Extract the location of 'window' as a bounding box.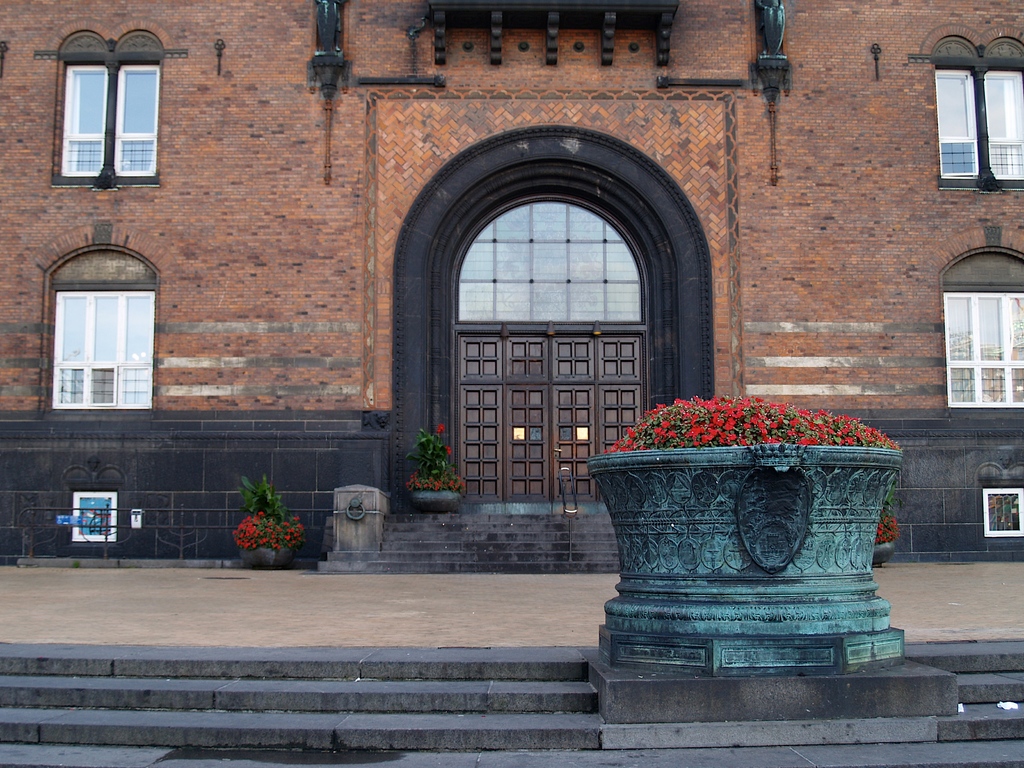
rect(931, 61, 1023, 188).
